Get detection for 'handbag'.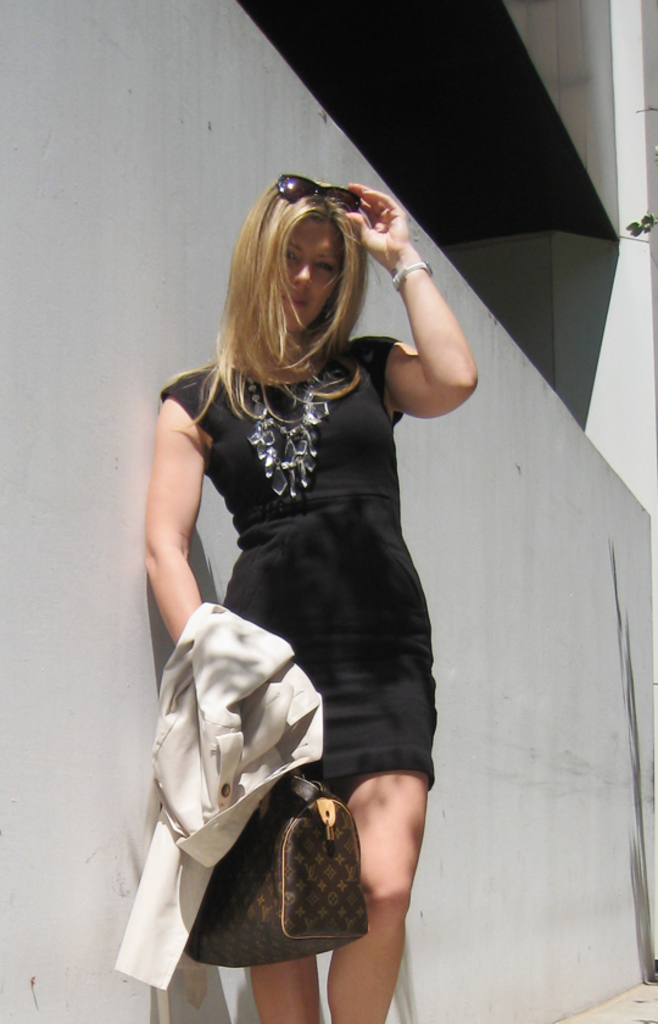
Detection: box(182, 769, 377, 975).
